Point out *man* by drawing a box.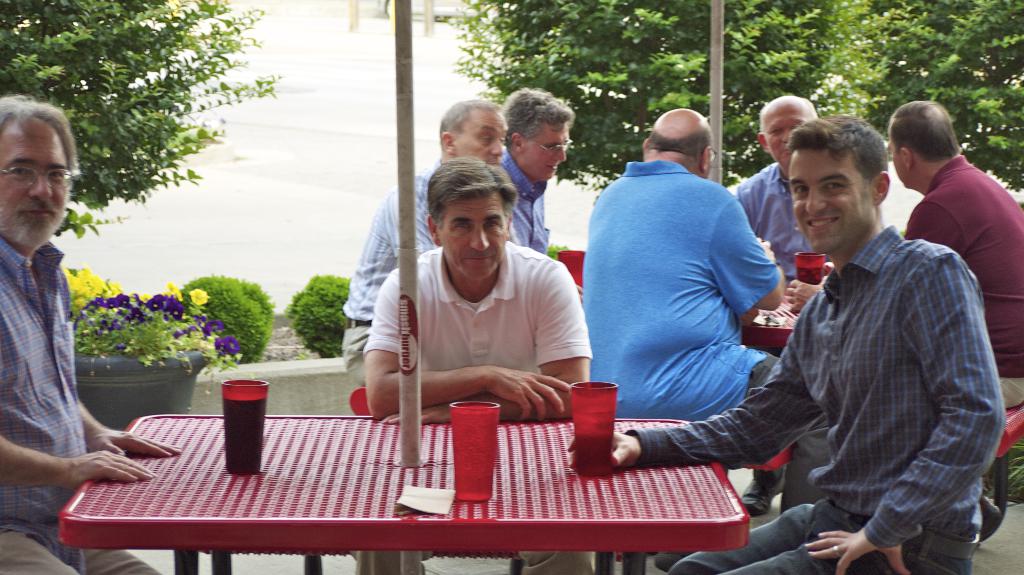
left=574, top=109, right=808, bottom=487.
